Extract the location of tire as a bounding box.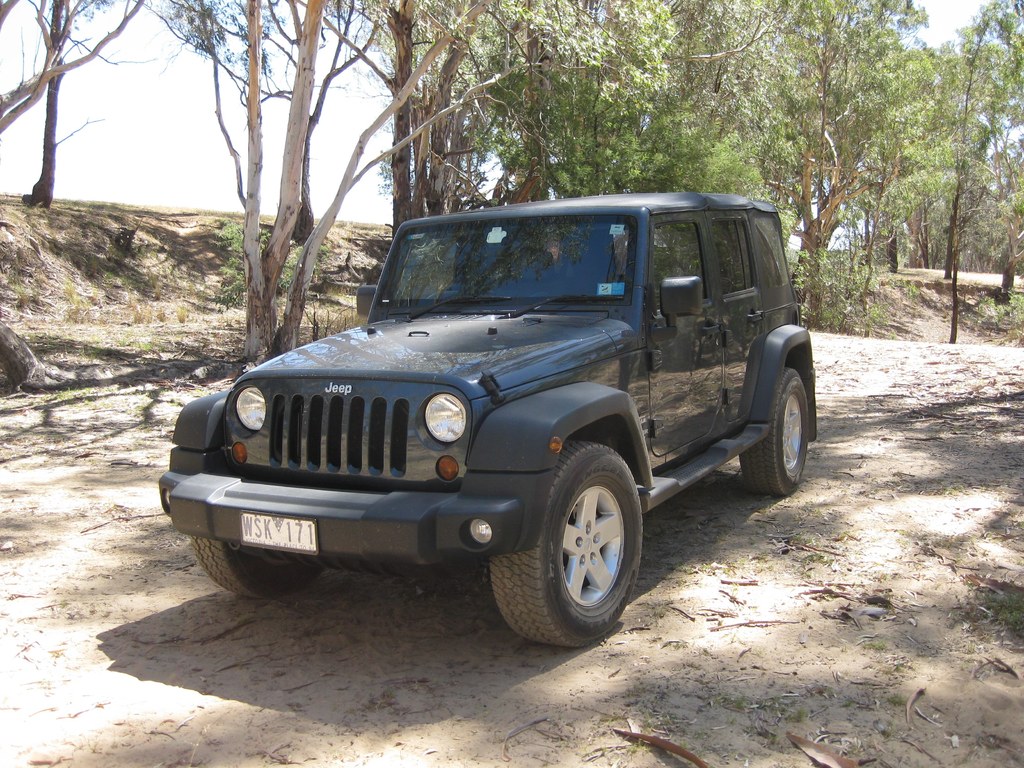
l=498, t=452, r=642, b=649.
